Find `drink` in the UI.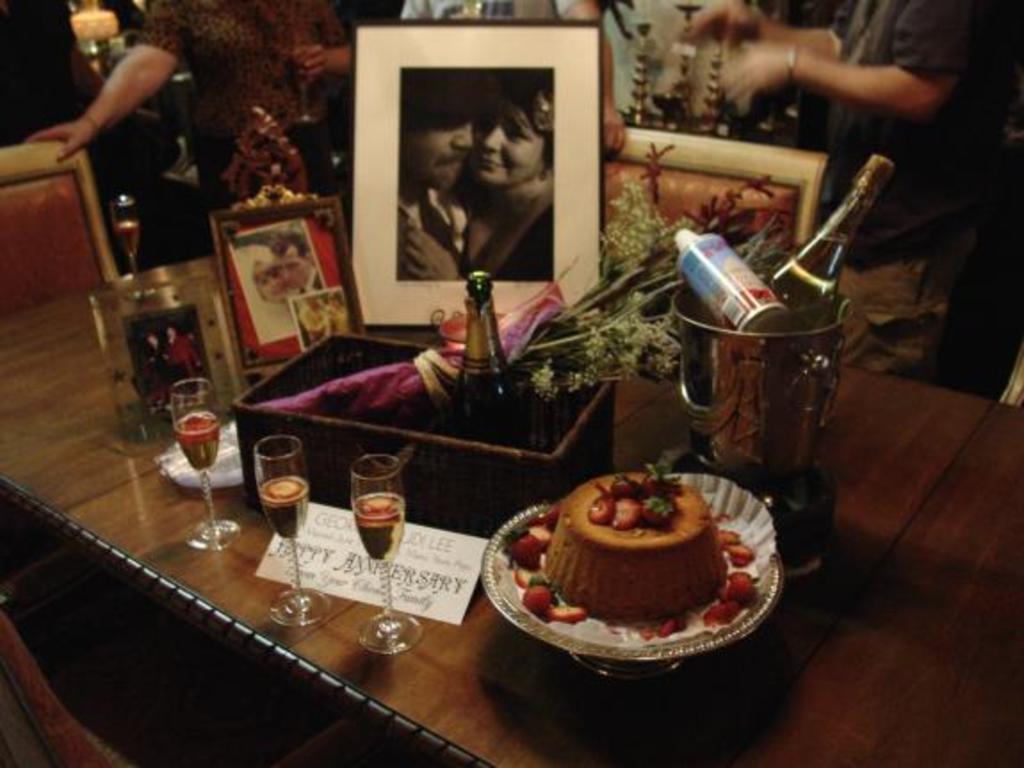
UI element at <region>759, 230, 857, 362</region>.
